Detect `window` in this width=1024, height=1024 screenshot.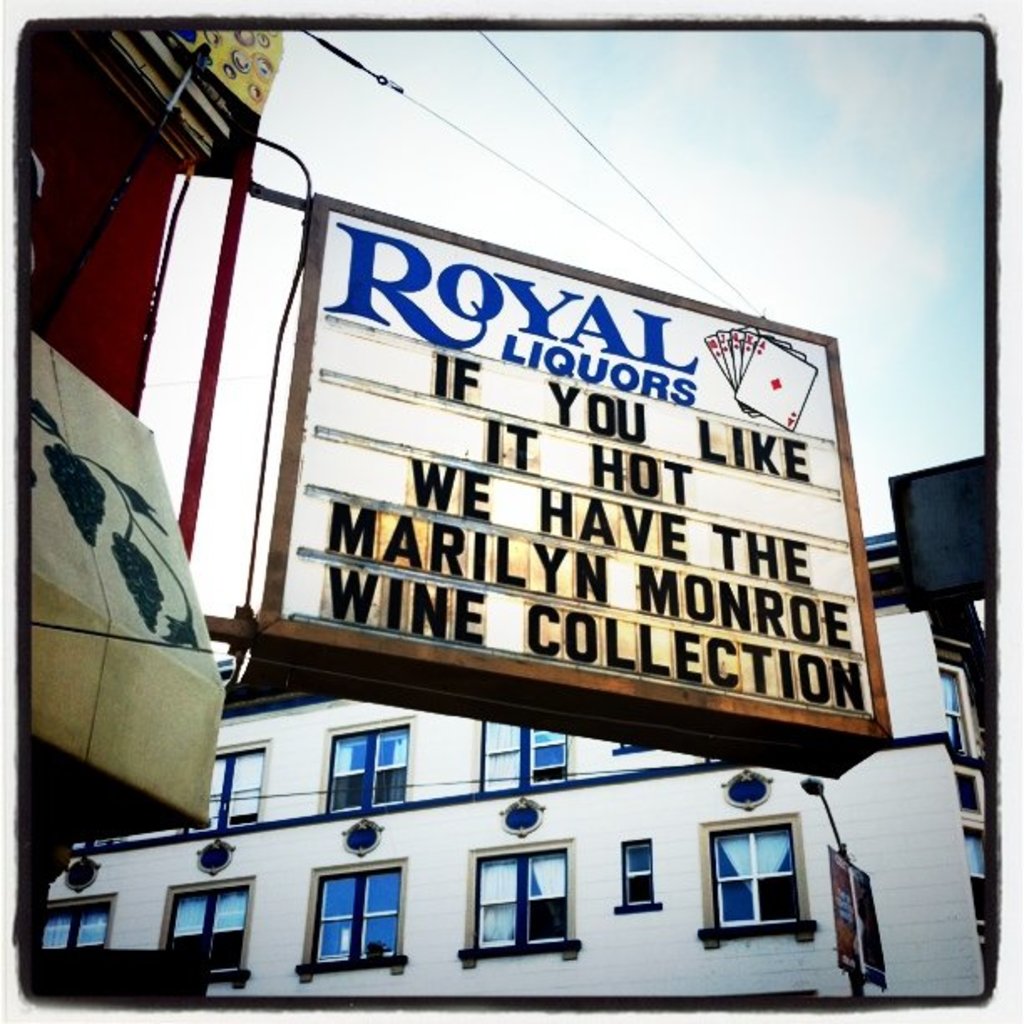
Detection: pyautogui.locateOnScreen(321, 733, 428, 837).
